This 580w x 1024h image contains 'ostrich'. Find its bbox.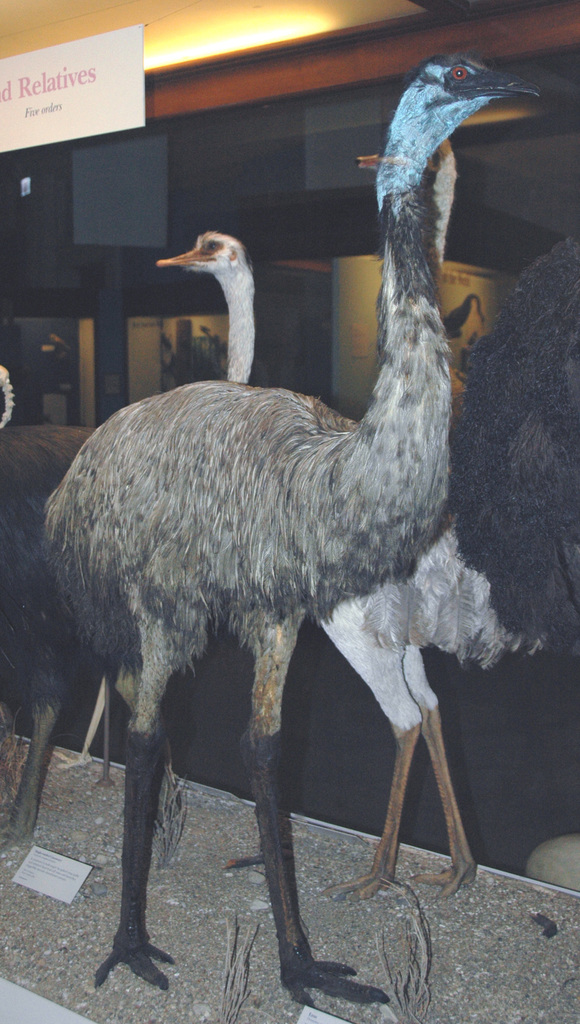
444/221/579/653.
